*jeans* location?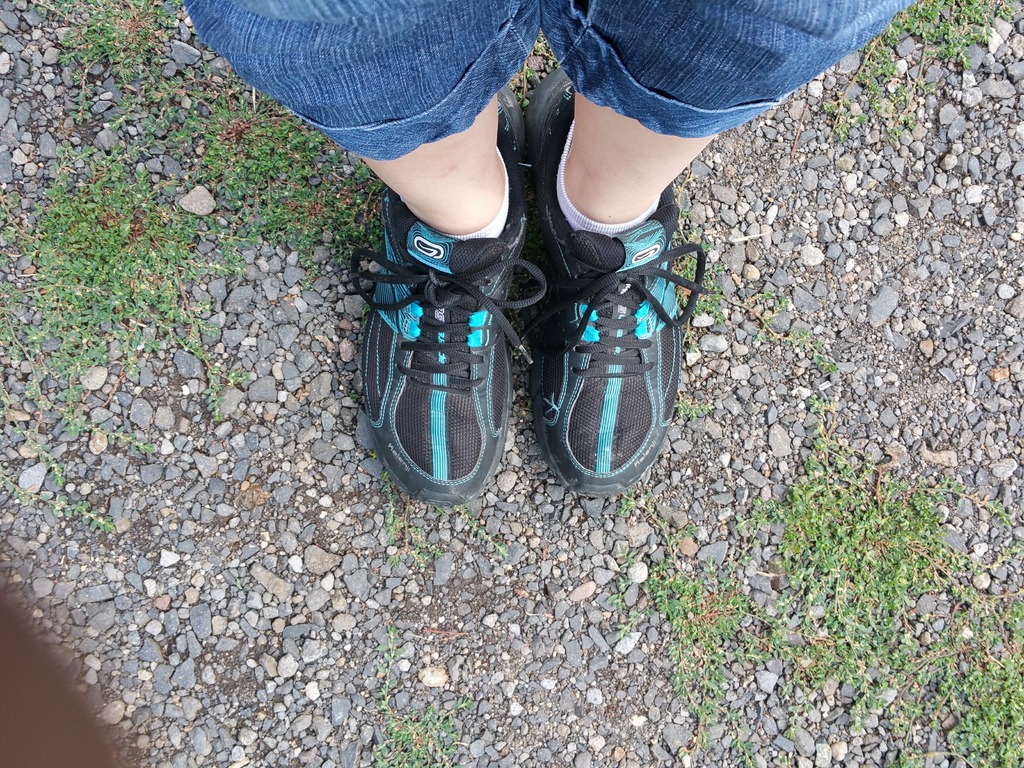
box(180, 0, 931, 163)
